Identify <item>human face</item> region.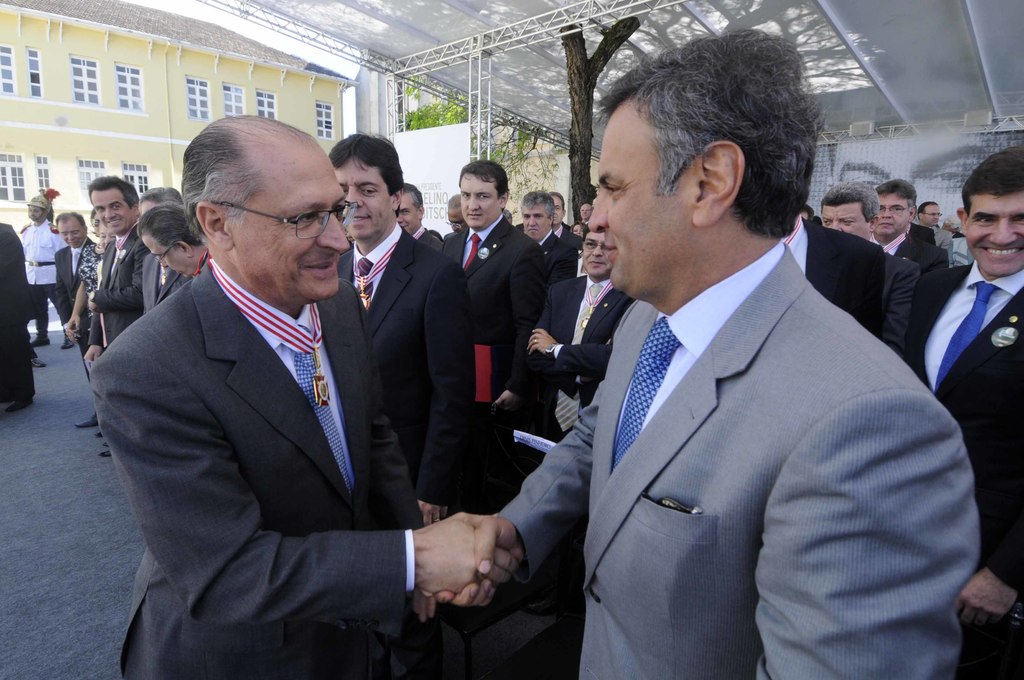
Region: rect(334, 160, 389, 235).
